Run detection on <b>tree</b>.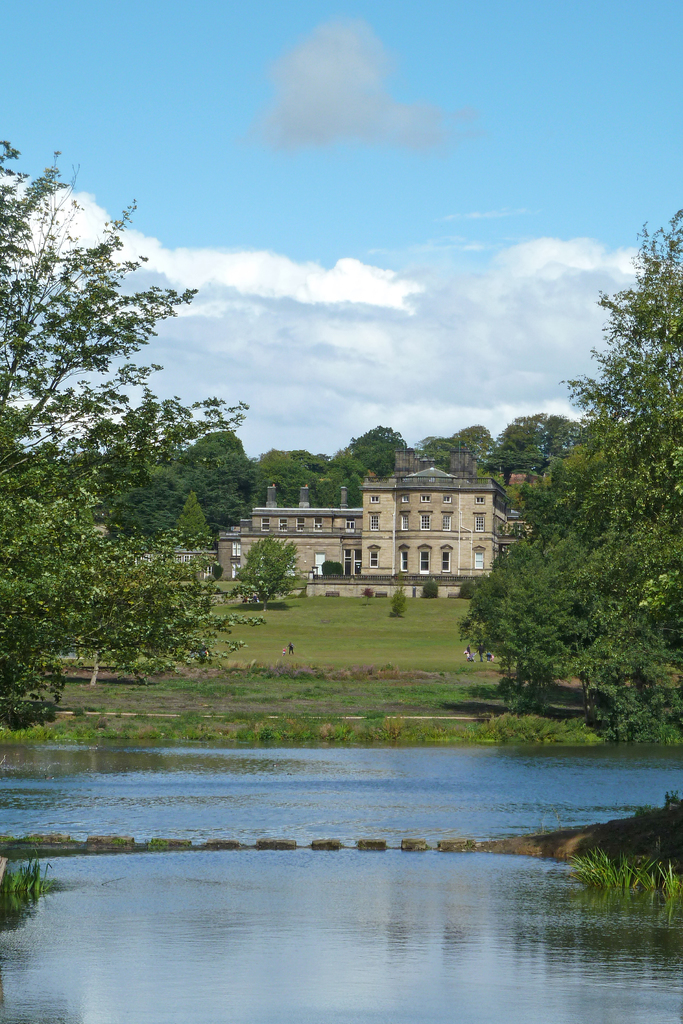
Result: <bbox>471, 409, 590, 468</bbox>.
